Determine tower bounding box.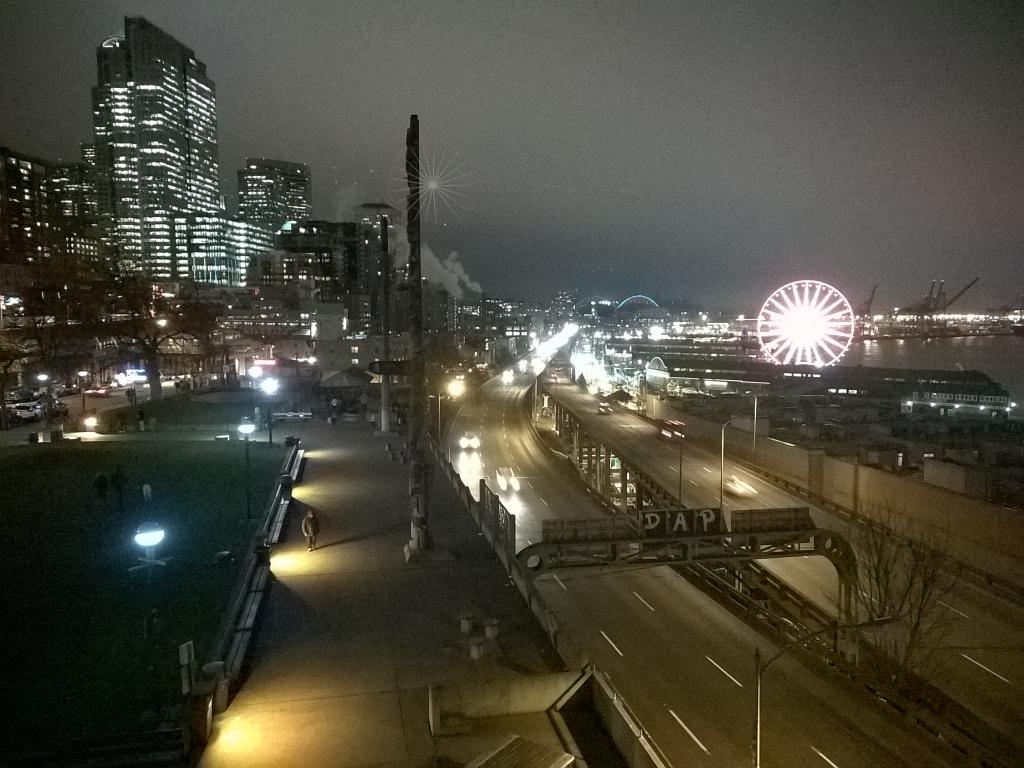
Determined: box=[342, 198, 401, 355].
